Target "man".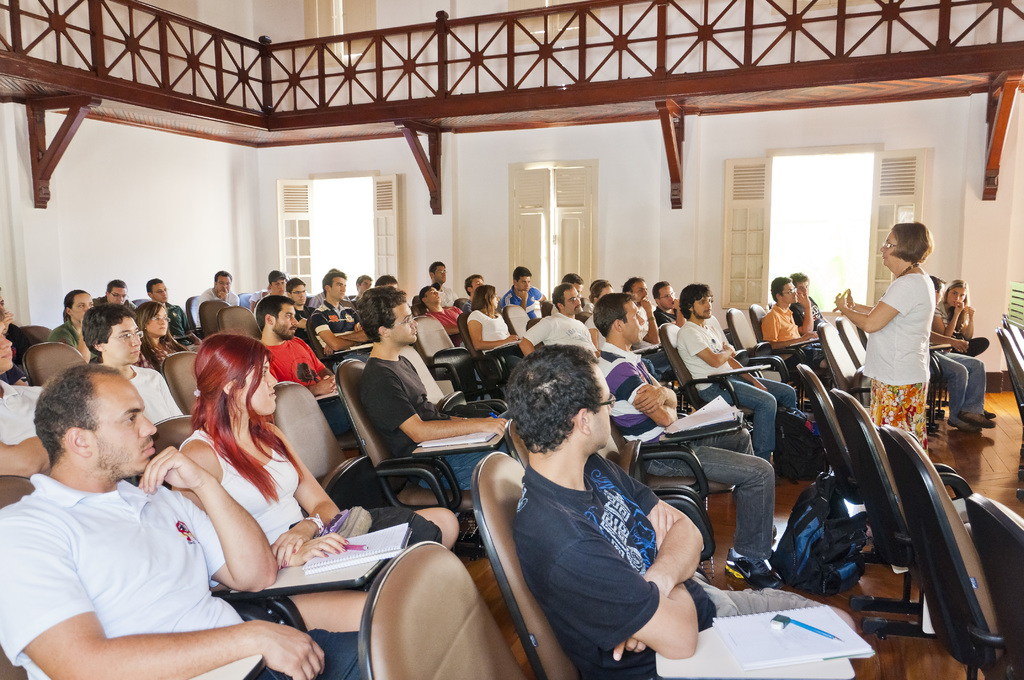
Target region: 378:271:401:291.
